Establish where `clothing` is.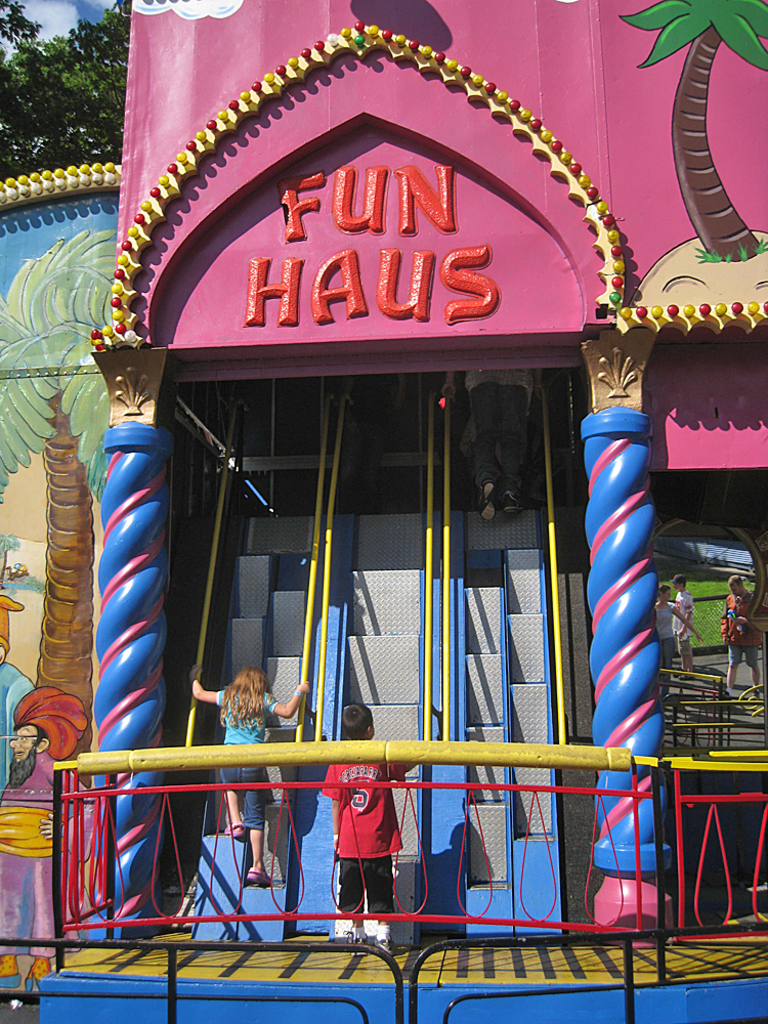
Established at [left=215, top=691, right=283, bottom=829].
